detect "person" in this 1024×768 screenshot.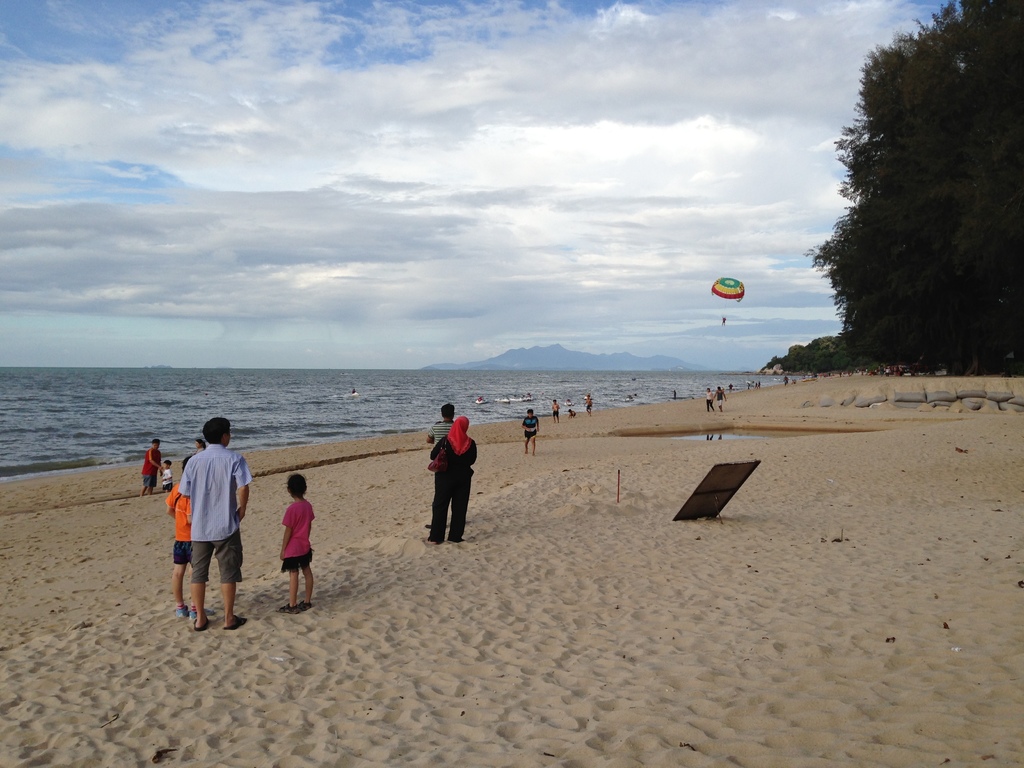
Detection: {"left": 278, "top": 472, "right": 316, "bottom": 618}.
